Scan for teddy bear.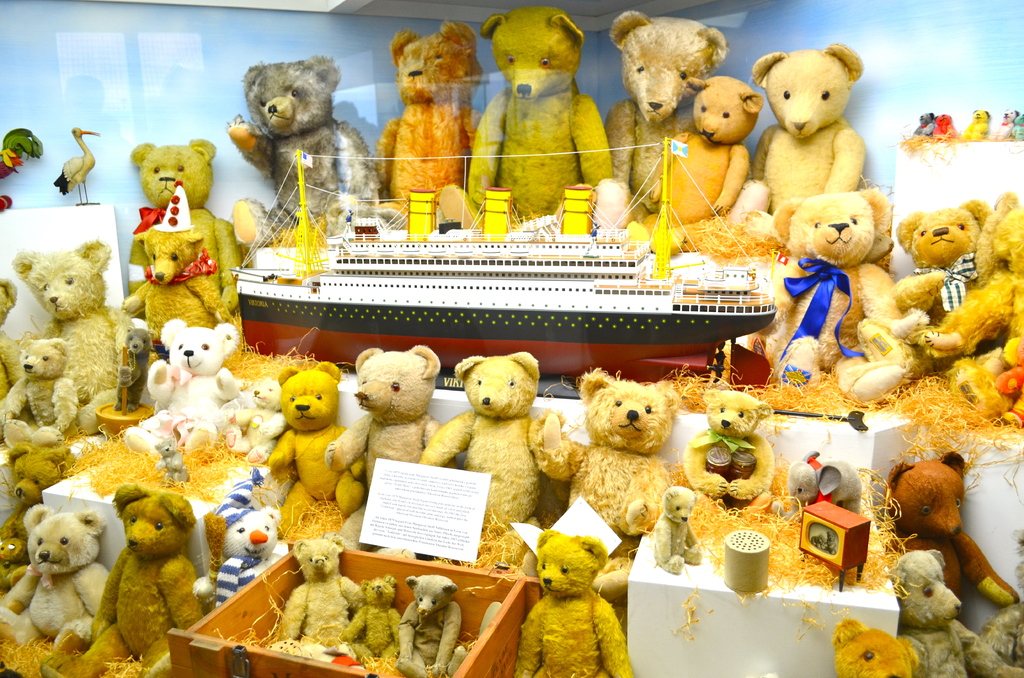
Scan result: 406, 569, 470, 677.
